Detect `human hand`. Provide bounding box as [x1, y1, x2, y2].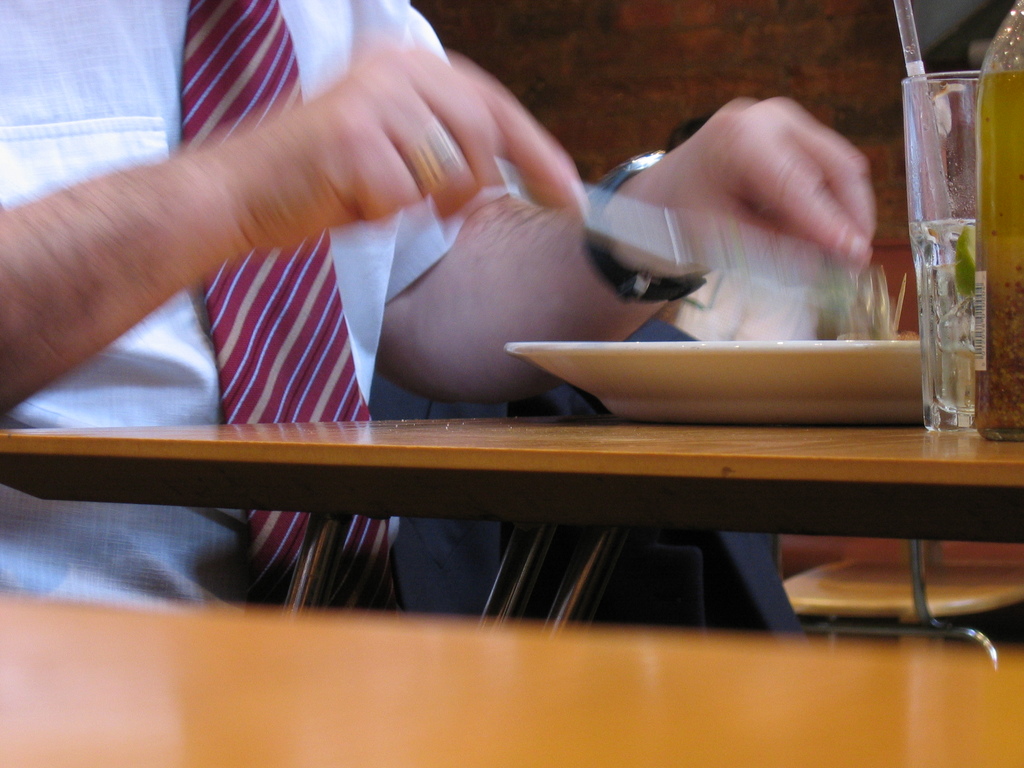
[604, 90, 909, 300].
